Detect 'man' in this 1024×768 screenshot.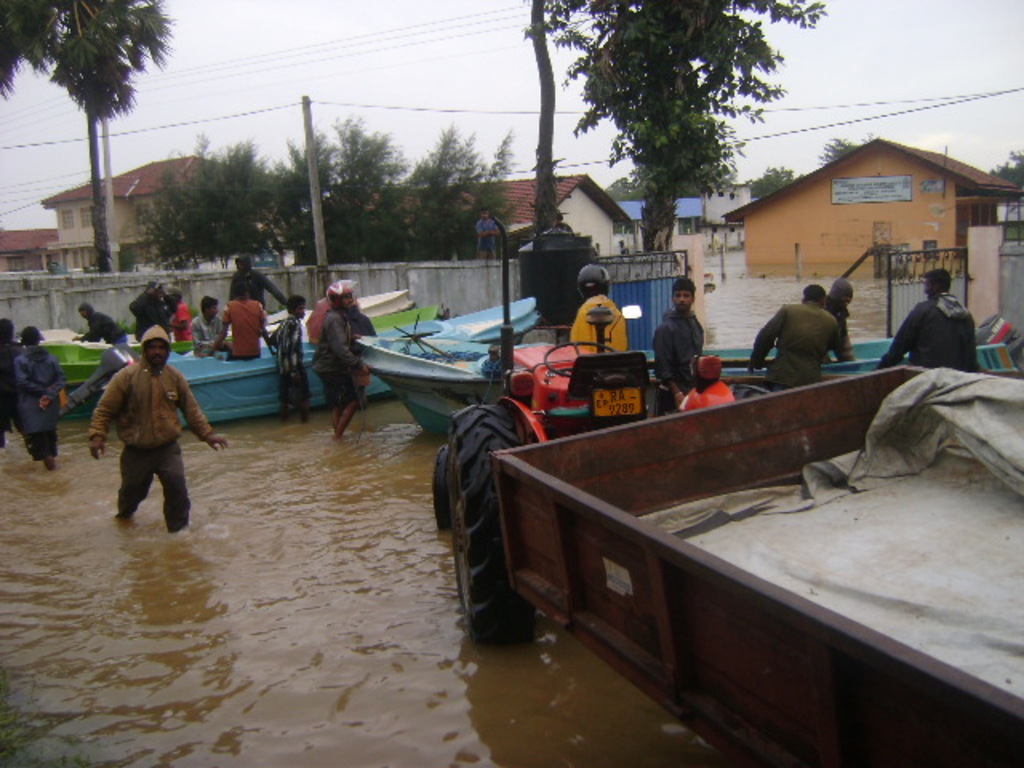
Detection: {"left": 128, "top": 282, "right": 176, "bottom": 333}.
